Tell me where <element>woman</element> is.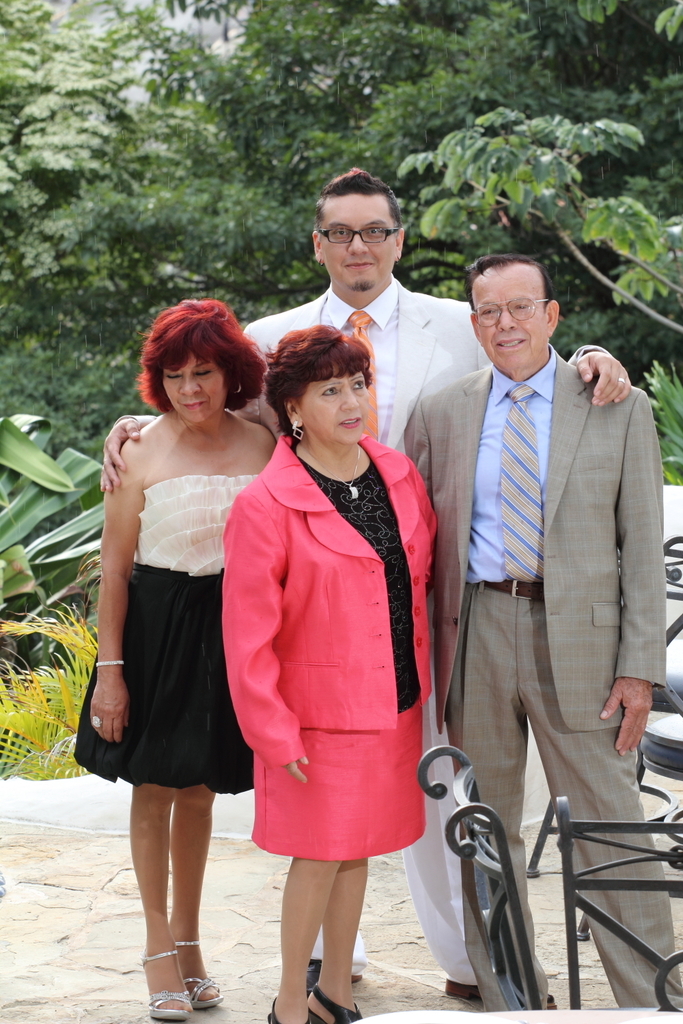
<element>woman</element> is at (218,318,453,1023).
